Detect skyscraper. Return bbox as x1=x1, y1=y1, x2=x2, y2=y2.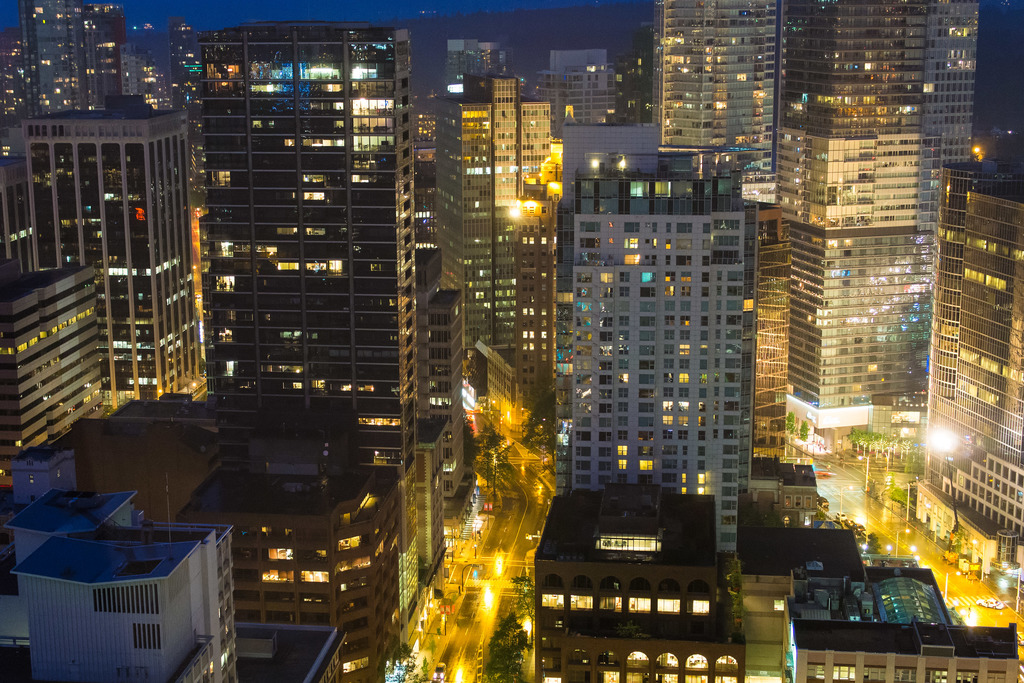
x1=15, y1=94, x2=223, y2=400.
